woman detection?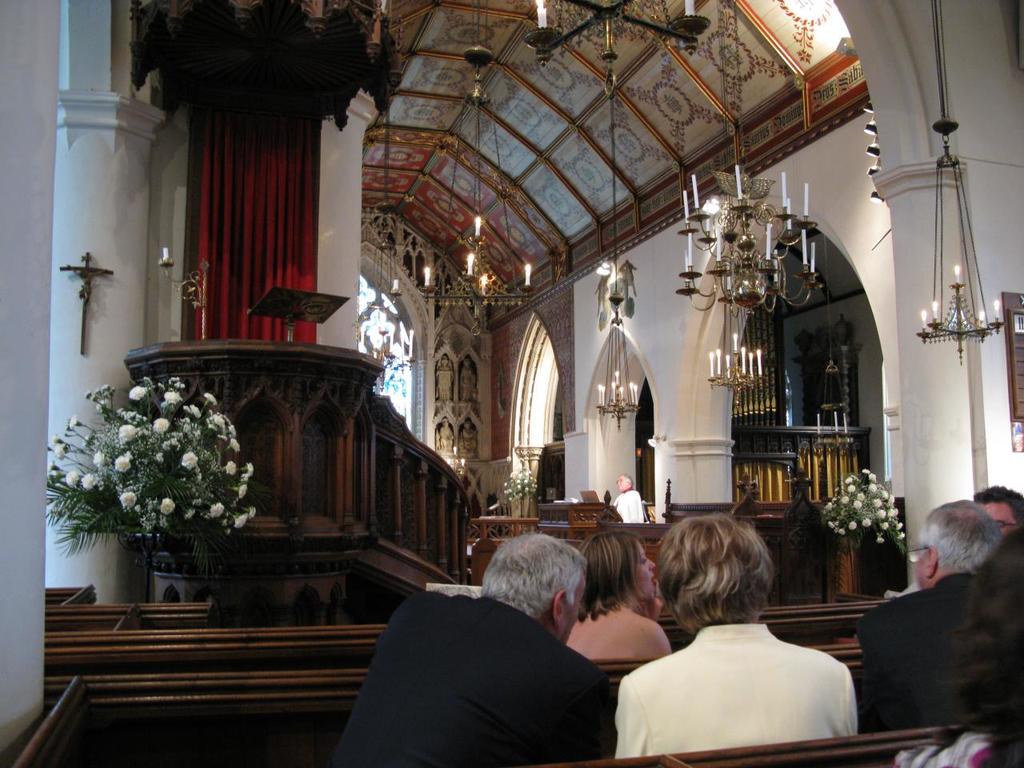
region(892, 530, 1023, 767)
